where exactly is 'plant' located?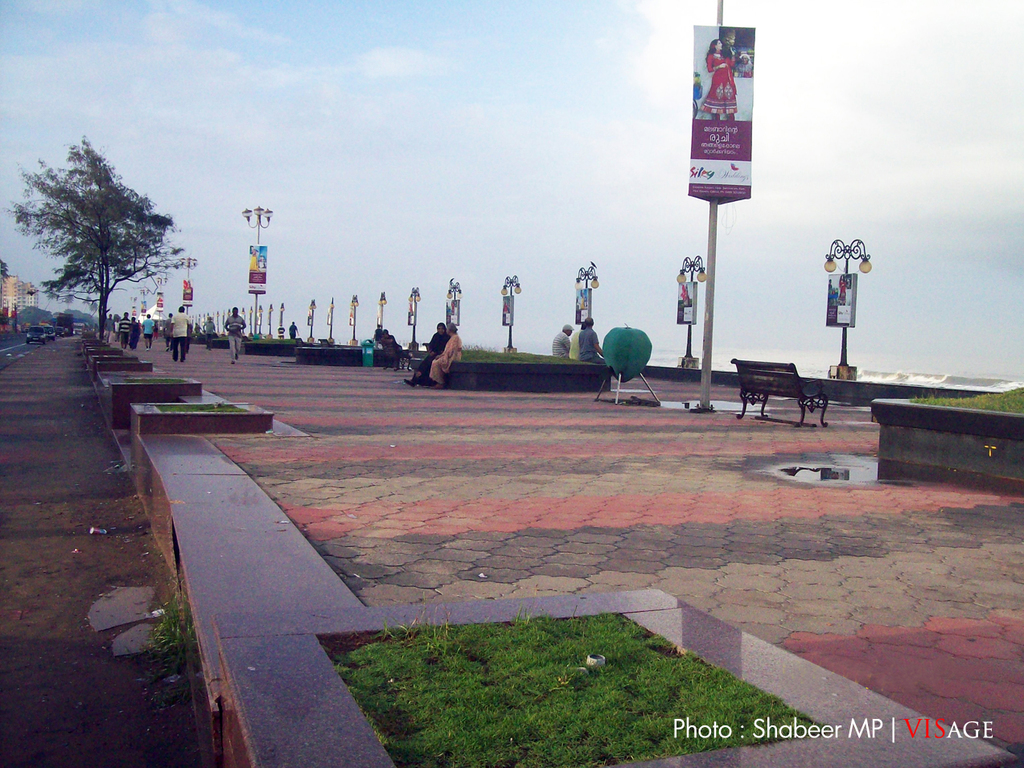
Its bounding box is box=[134, 594, 198, 677].
